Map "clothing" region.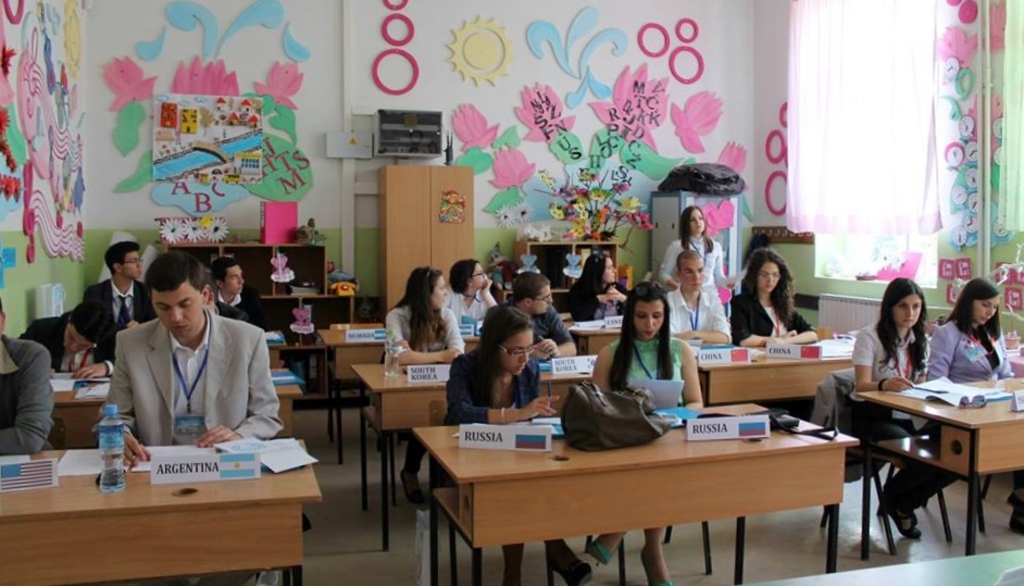
Mapped to box=[255, 272, 304, 338].
